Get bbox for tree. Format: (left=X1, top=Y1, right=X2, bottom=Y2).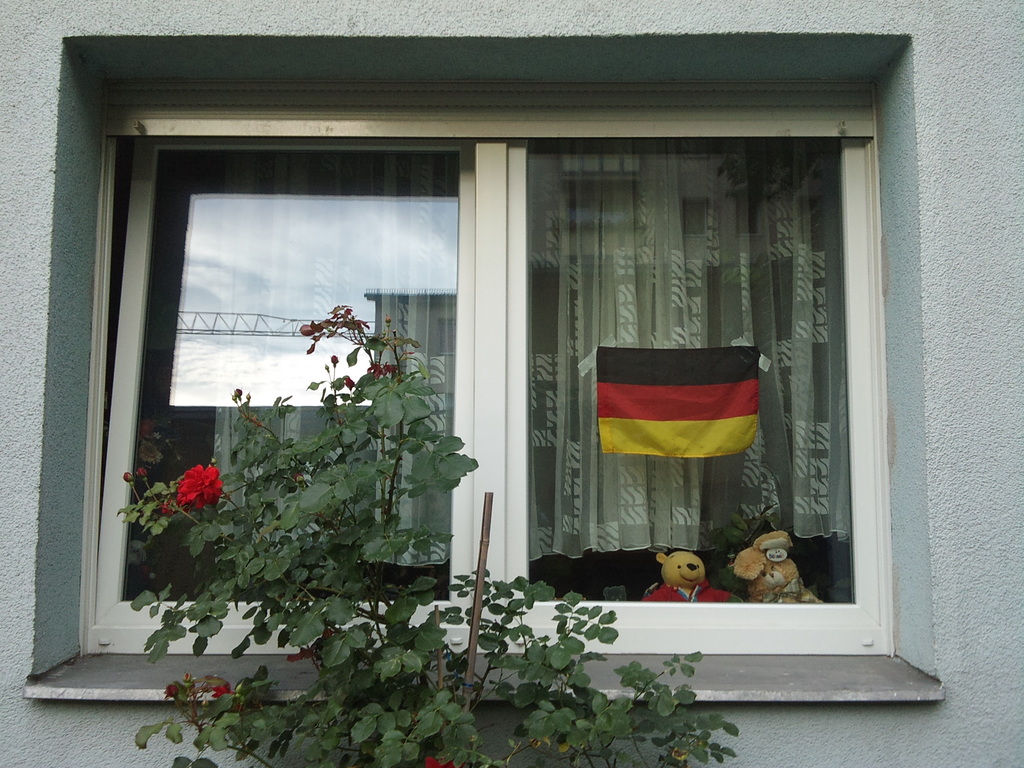
(left=112, top=303, right=746, bottom=767).
